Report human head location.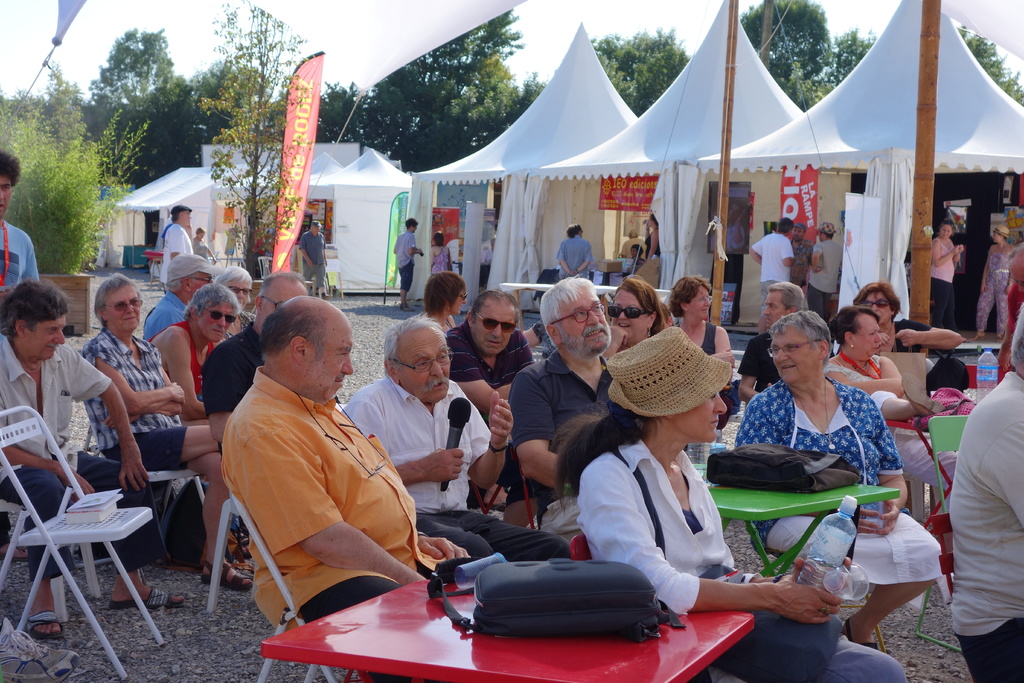
Report: region(567, 223, 586, 237).
